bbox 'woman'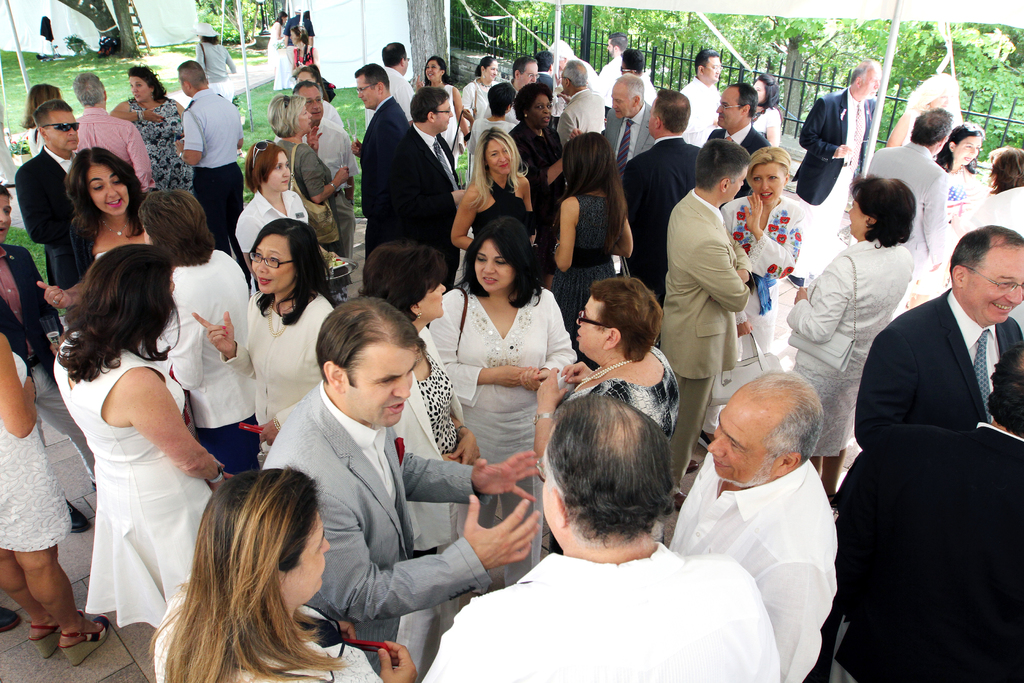
pyautogui.locateOnScreen(508, 79, 564, 292)
